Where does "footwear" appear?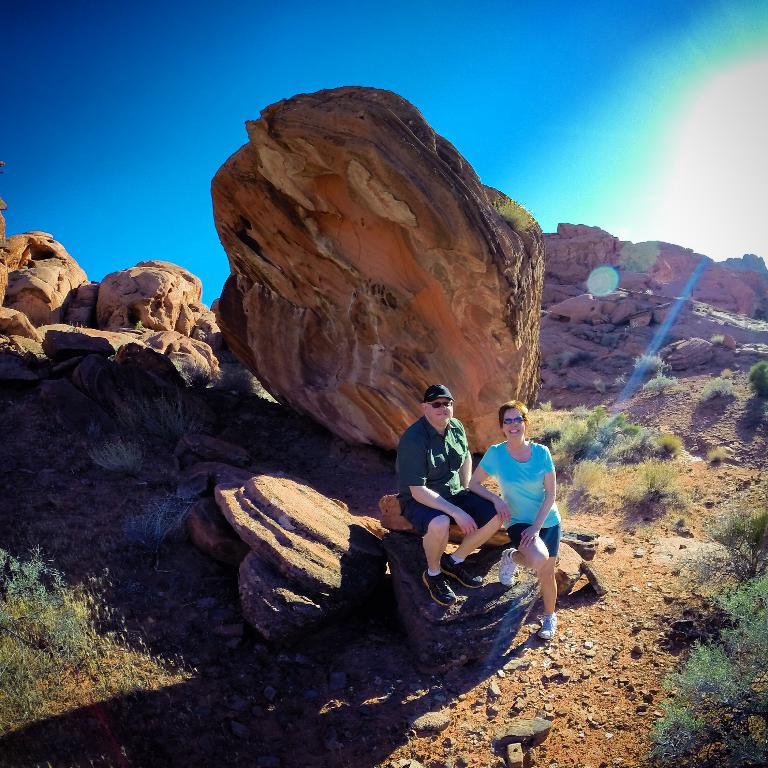
Appears at {"x1": 444, "y1": 558, "x2": 480, "y2": 583}.
